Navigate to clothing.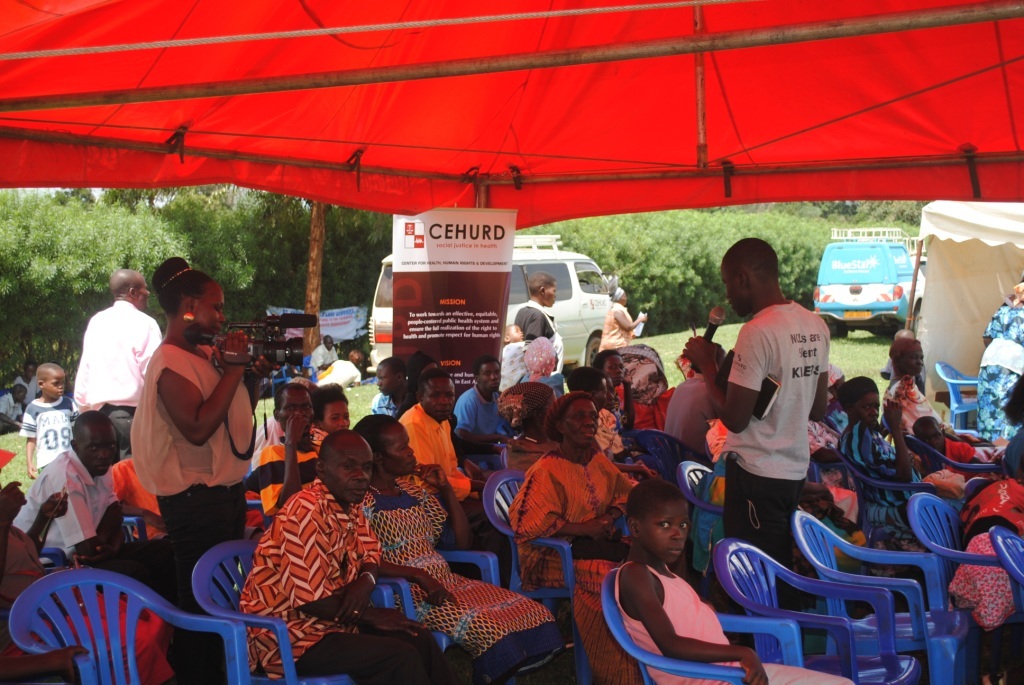
Navigation target: (left=845, top=422, right=922, bottom=537).
